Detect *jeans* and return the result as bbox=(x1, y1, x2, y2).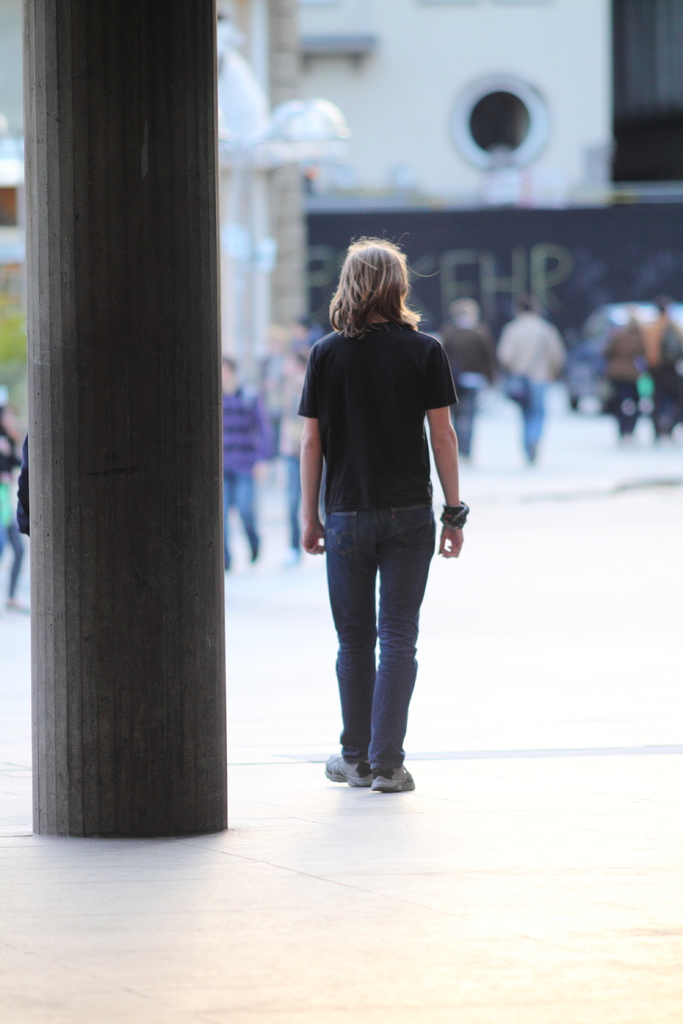
bbox=(609, 381, 635, 431).
